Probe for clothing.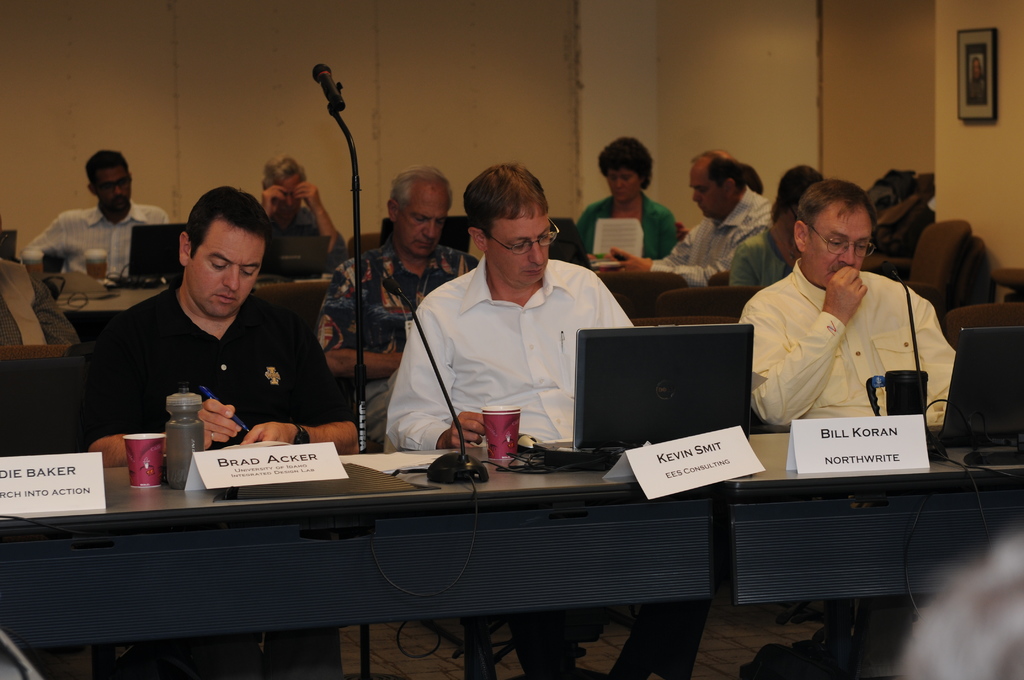
Probe result: 724:227:794:290.
